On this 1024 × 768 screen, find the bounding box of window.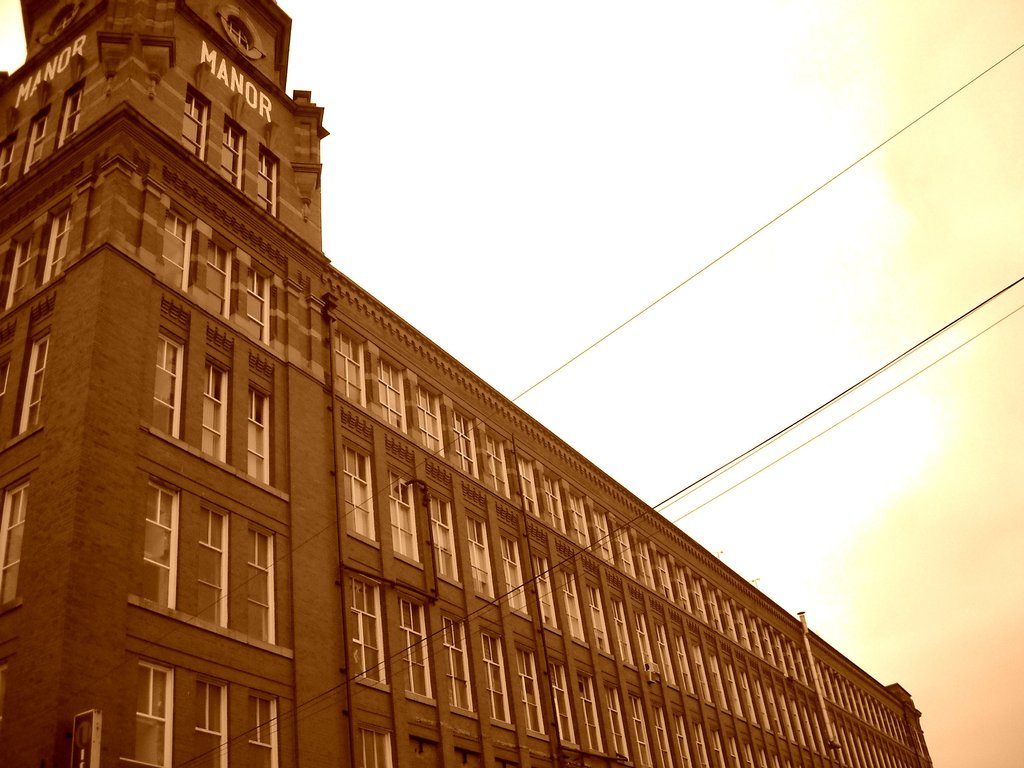
Bounding box: 0/237/33/306.
